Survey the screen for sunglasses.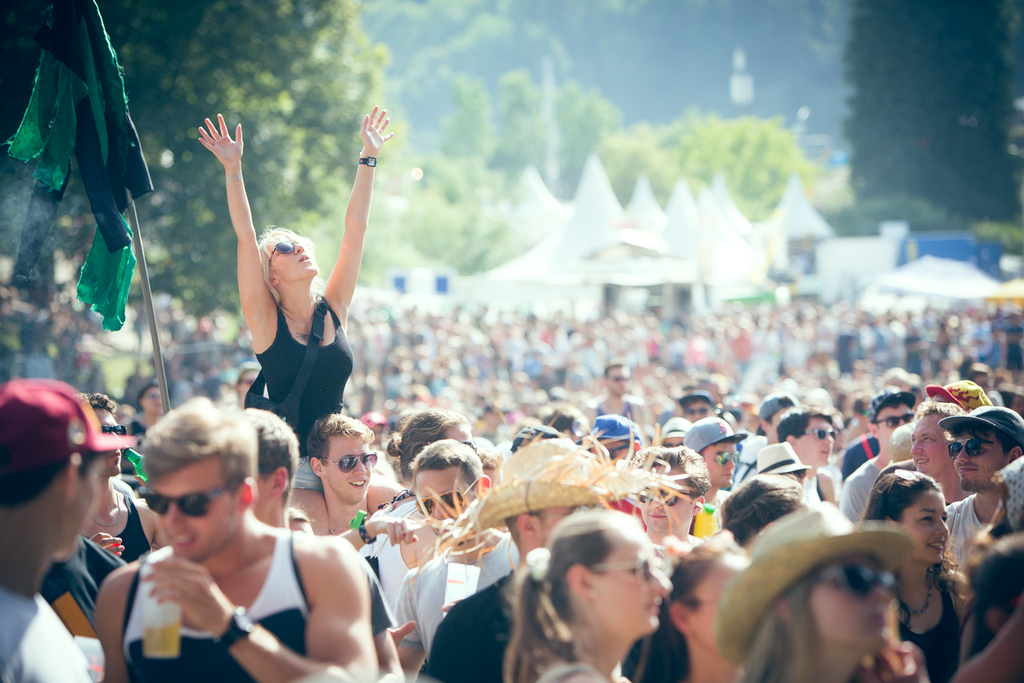
Survey found: bbox=(411, 484, 472, 511).
